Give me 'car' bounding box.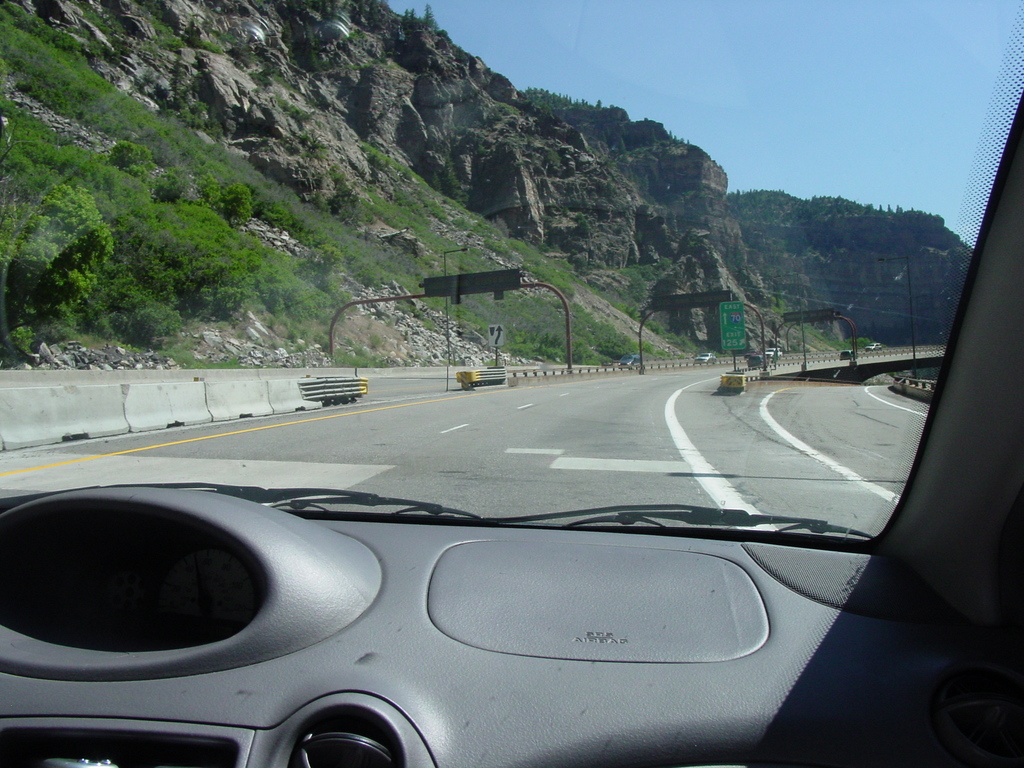
{"x1": 692, "y1": 352, "x2": 718, "y2": 367}.
